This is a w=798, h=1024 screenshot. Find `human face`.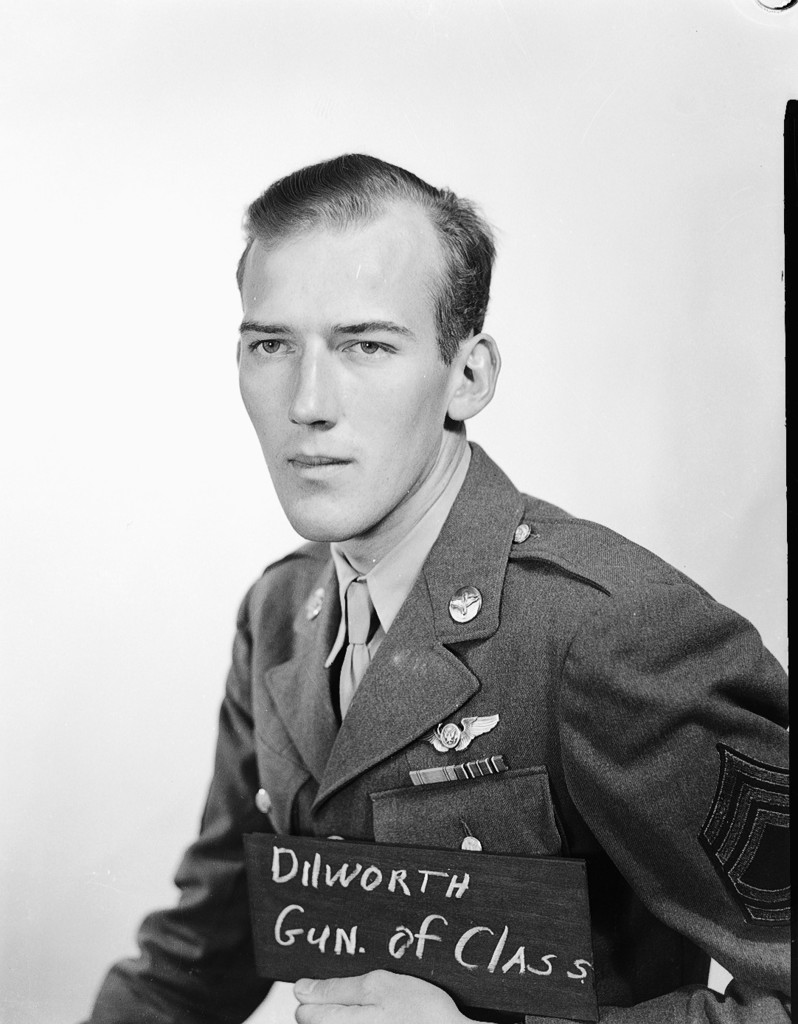
Bounding box: (x1=238, y1=189, x2=456, y2=540).
